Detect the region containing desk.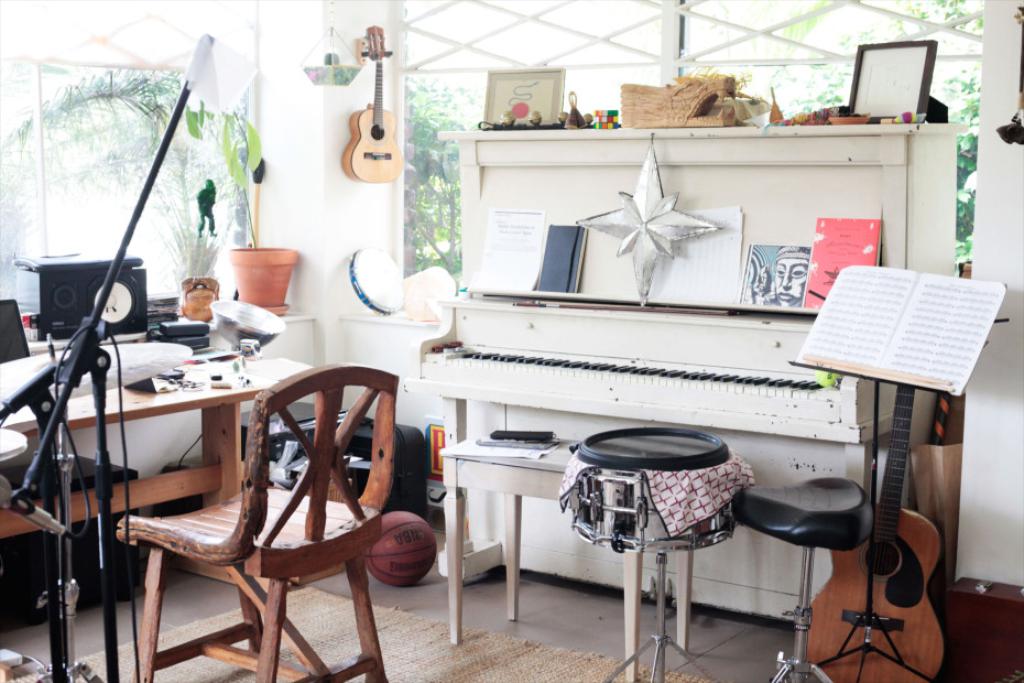
(0, 365, 311, 585).
